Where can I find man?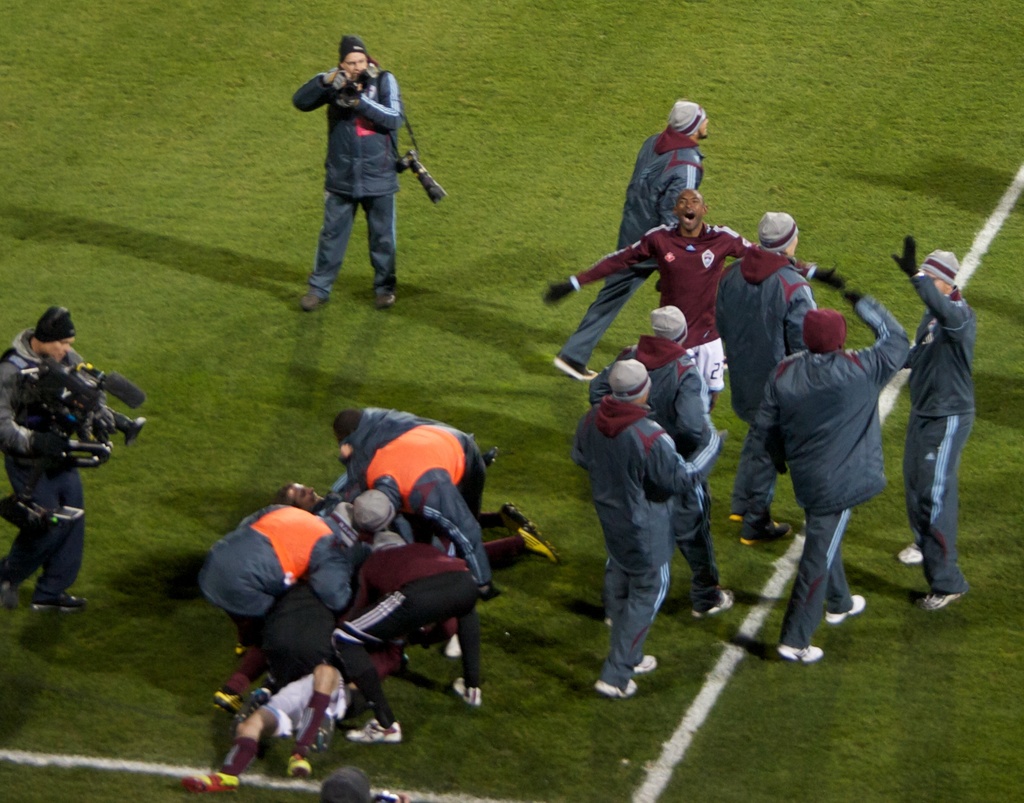
You can find it at [221, 558, 346, 775].
